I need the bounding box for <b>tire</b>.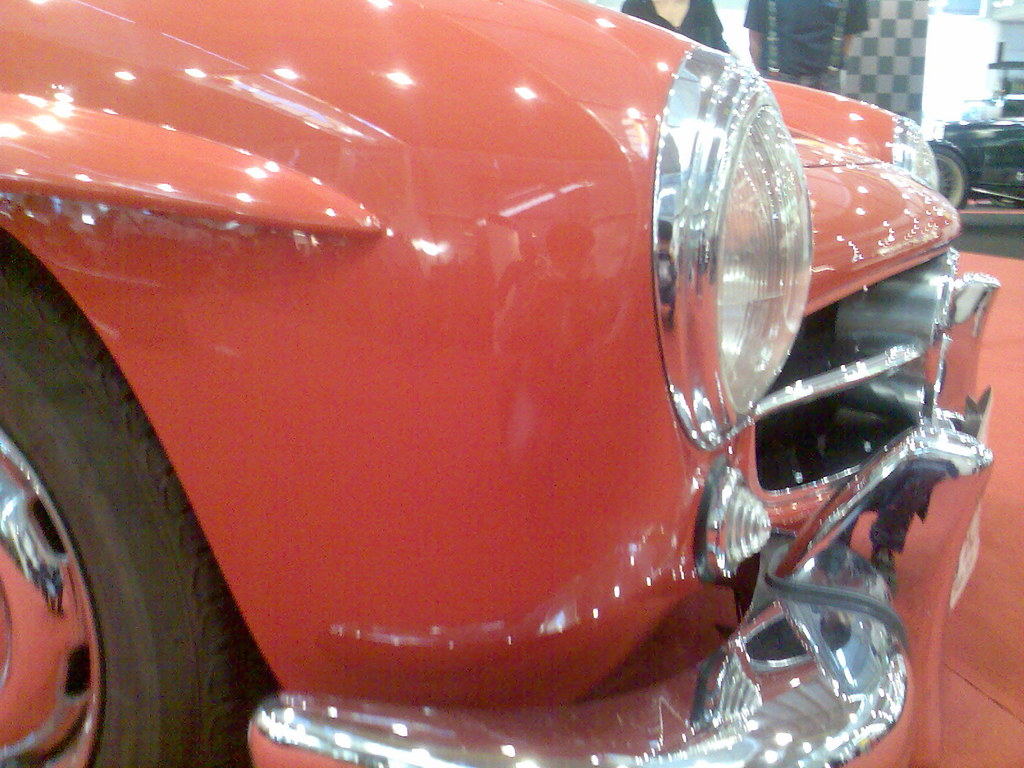
Here it is: detection(929, 141, 972, 213).
